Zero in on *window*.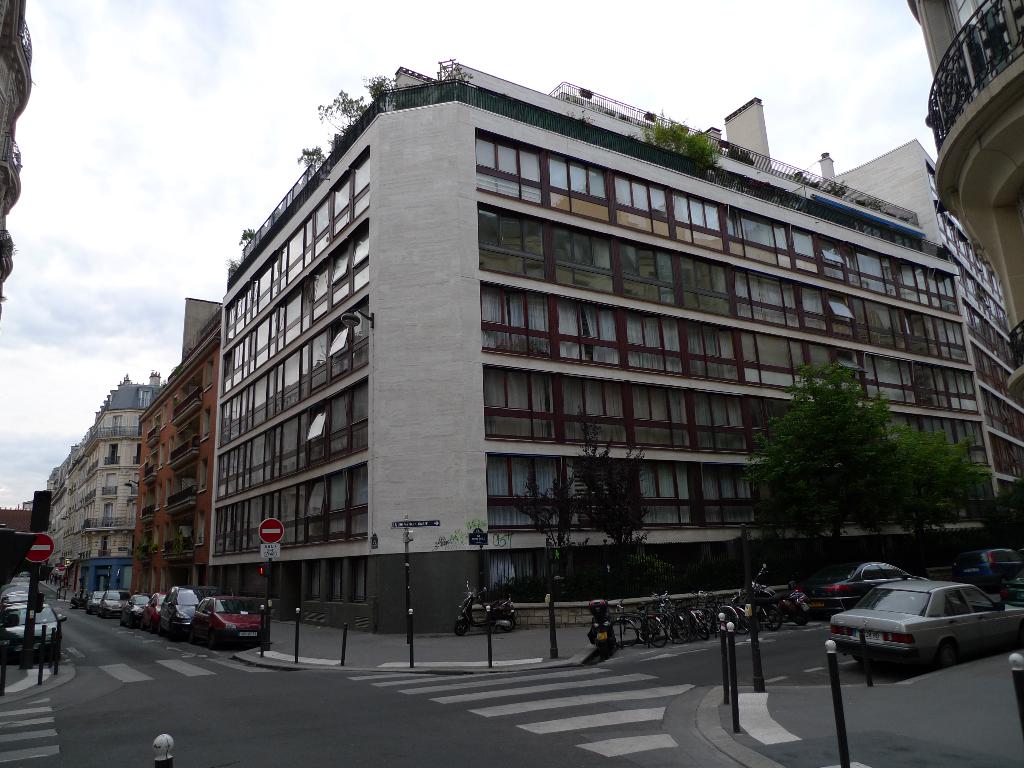
Zeroed in: (858,253,888,293).
